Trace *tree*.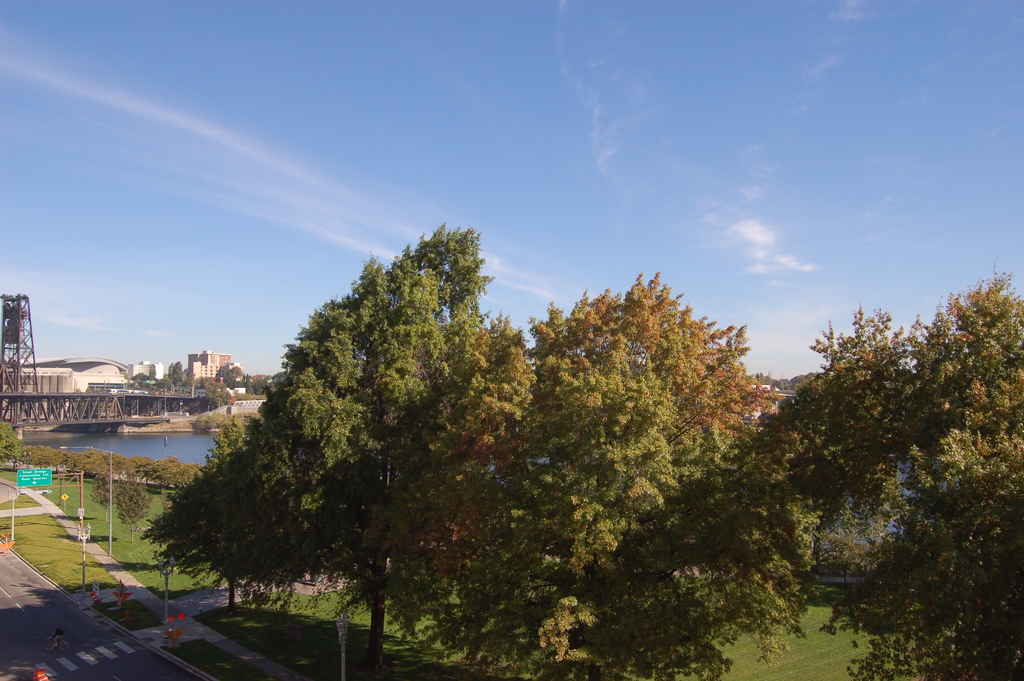
Traced to box=[835, 461, 1023, 680].
